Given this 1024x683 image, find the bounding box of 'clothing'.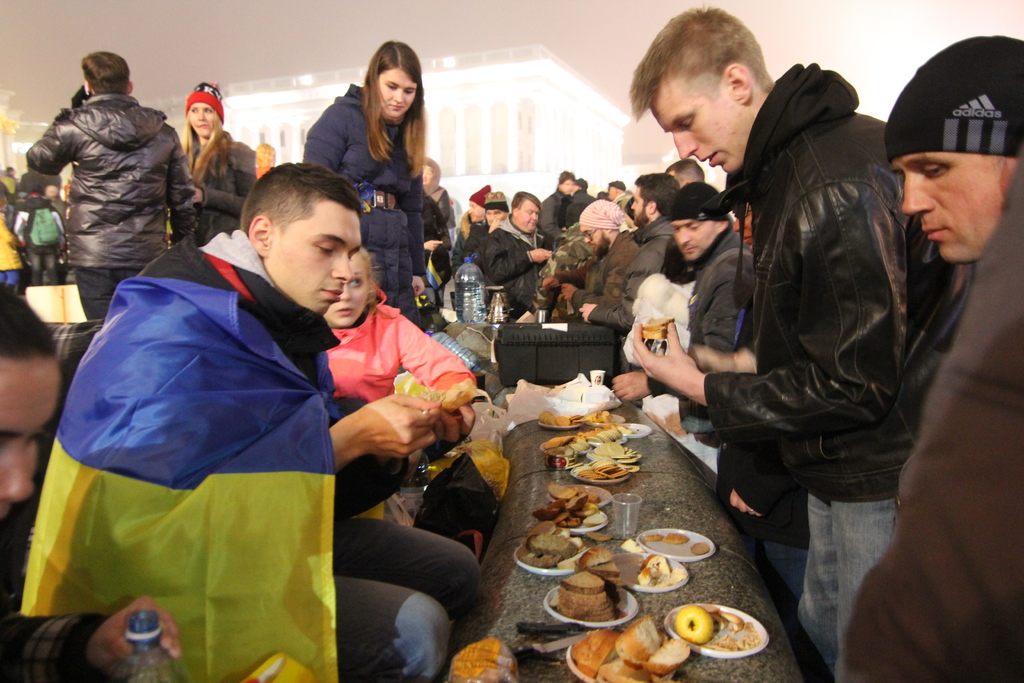
(300,83,429,318).
